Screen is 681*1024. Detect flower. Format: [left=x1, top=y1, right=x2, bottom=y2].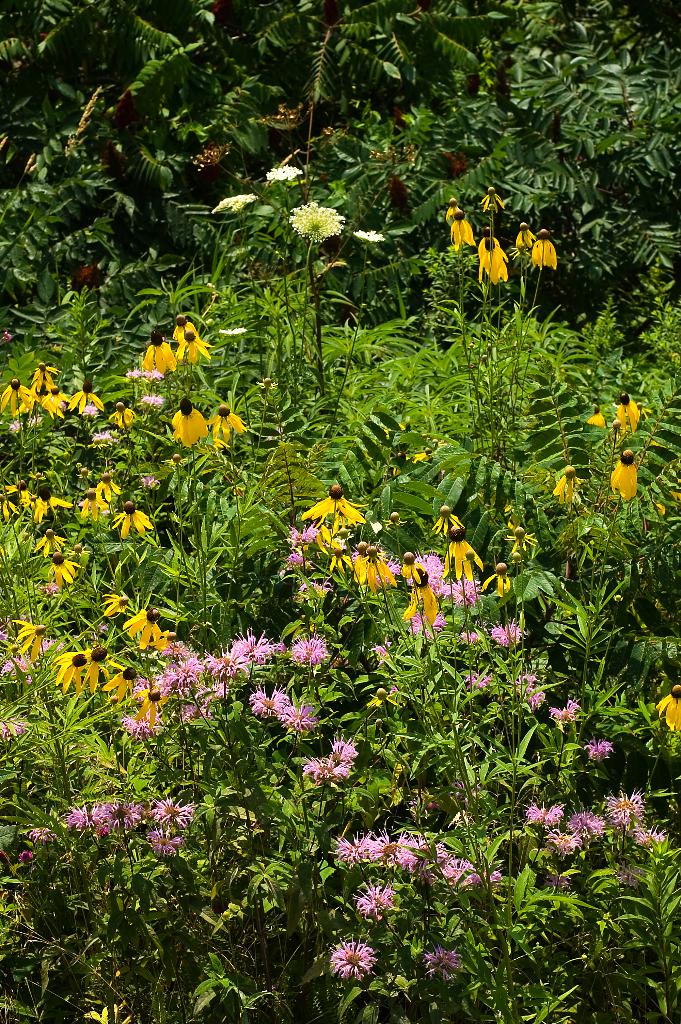
[left=442, top=211, right=470, bottom=252].
